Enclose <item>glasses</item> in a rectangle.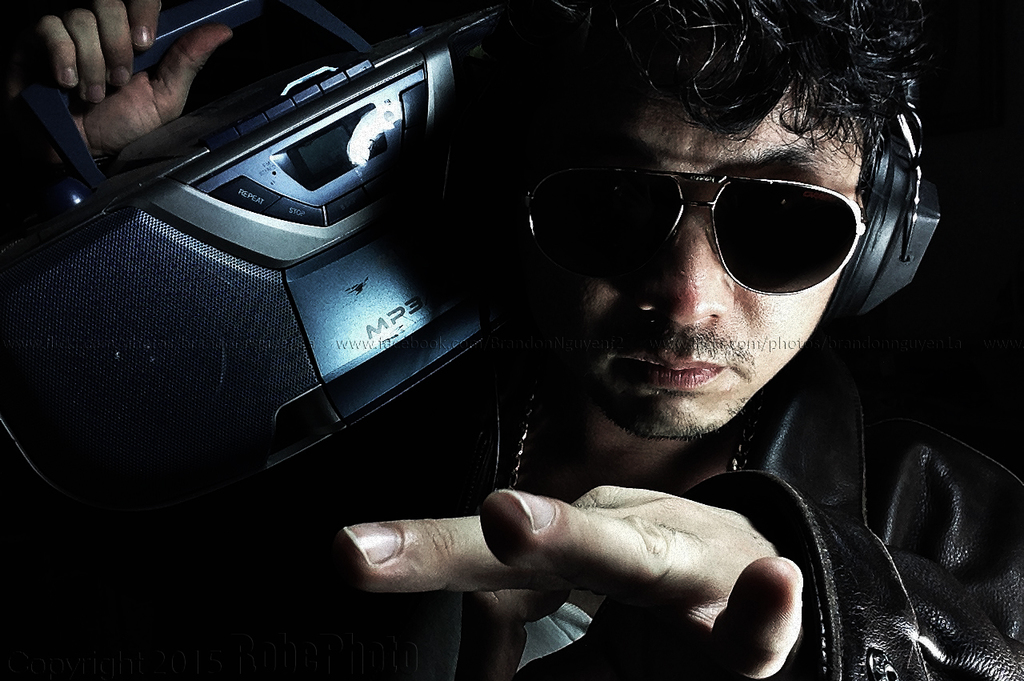
[left=526, top=169, right=893, bottom=282].
